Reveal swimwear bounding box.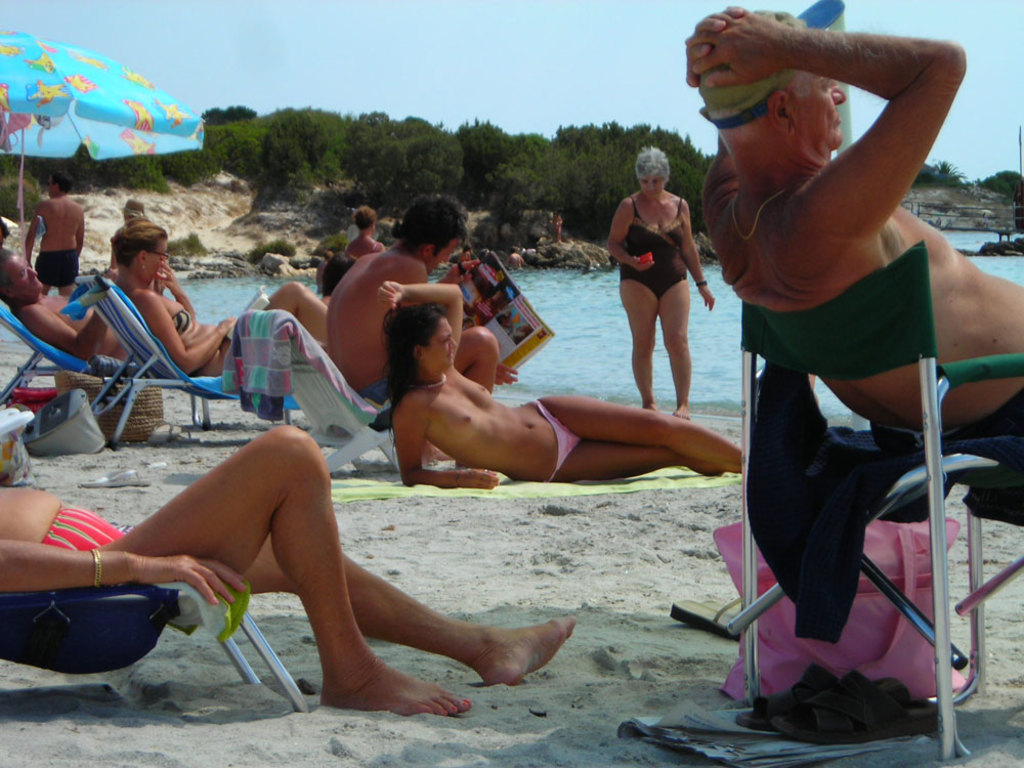
Revealed: [176, 308, 200, 335].
